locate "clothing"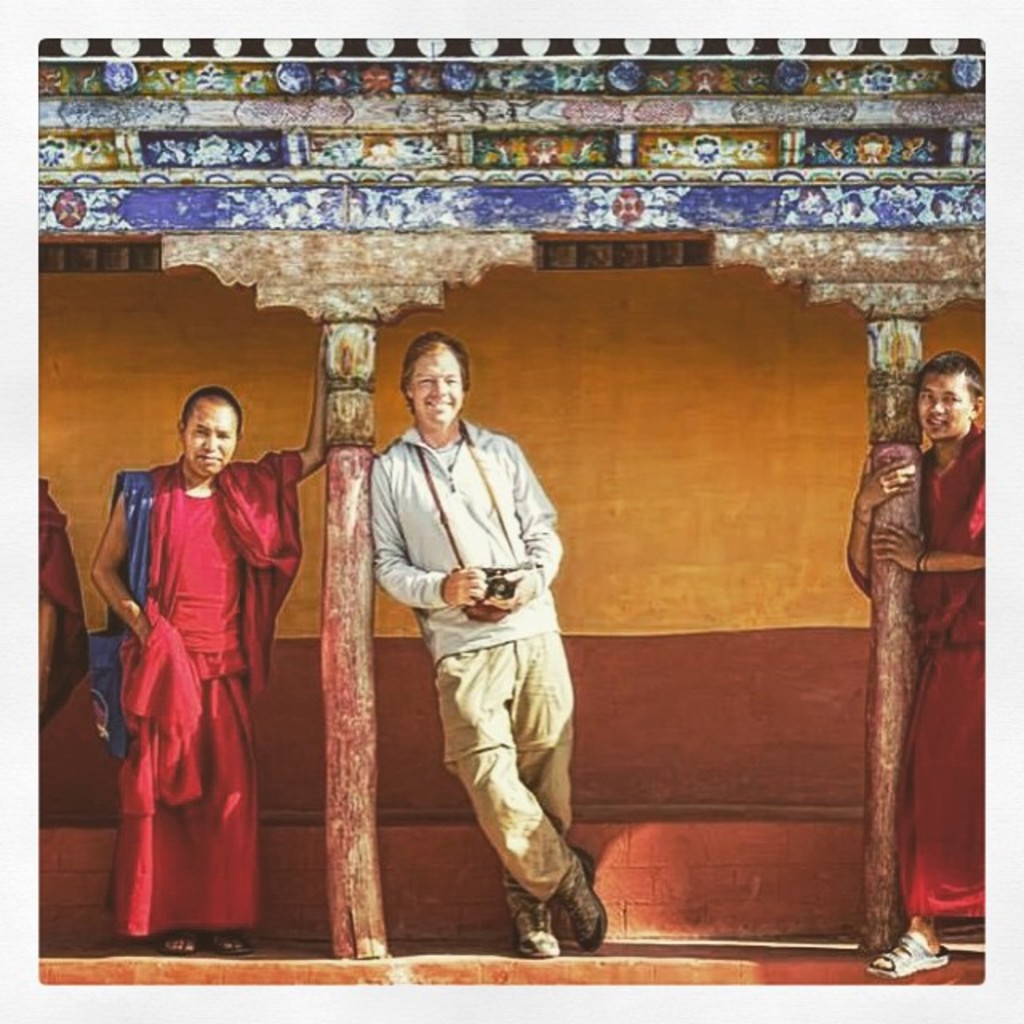
x1=848, y1=419, x2=982, y2=918
